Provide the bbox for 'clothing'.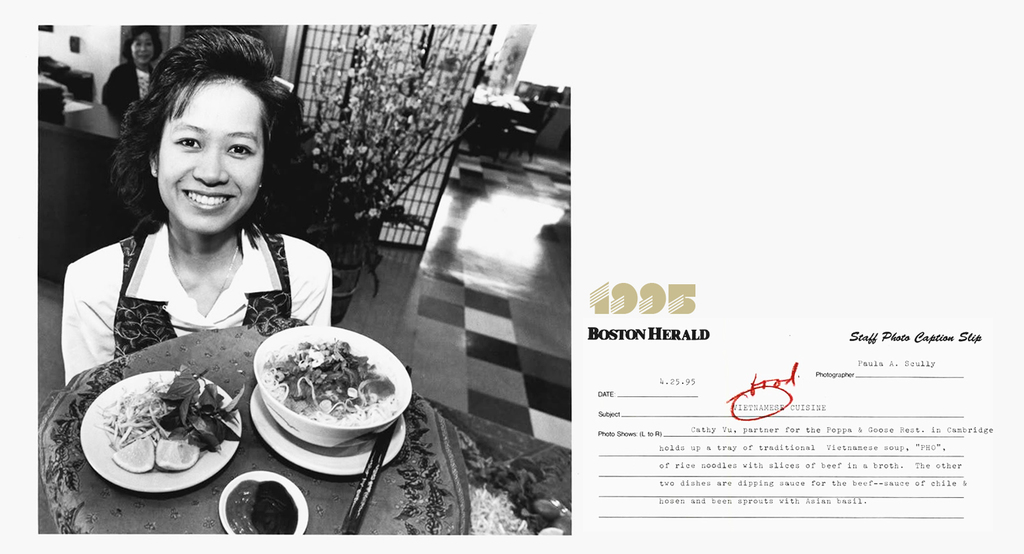
bbox=[102, 56, 152, 139].
